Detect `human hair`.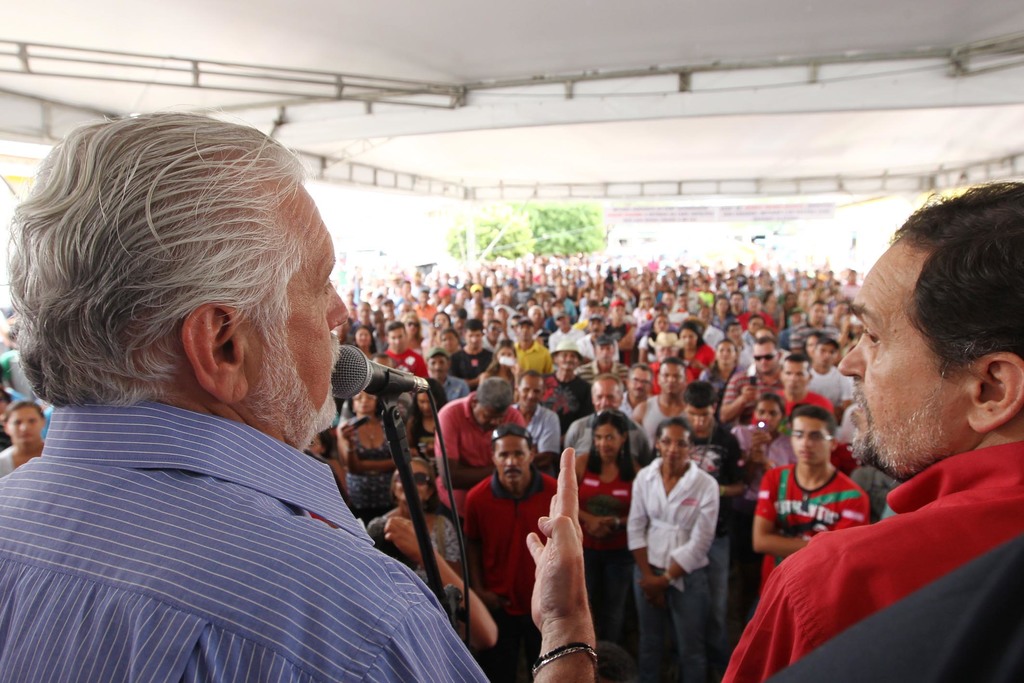
Detected at box=[808, 298, 826, 306].
